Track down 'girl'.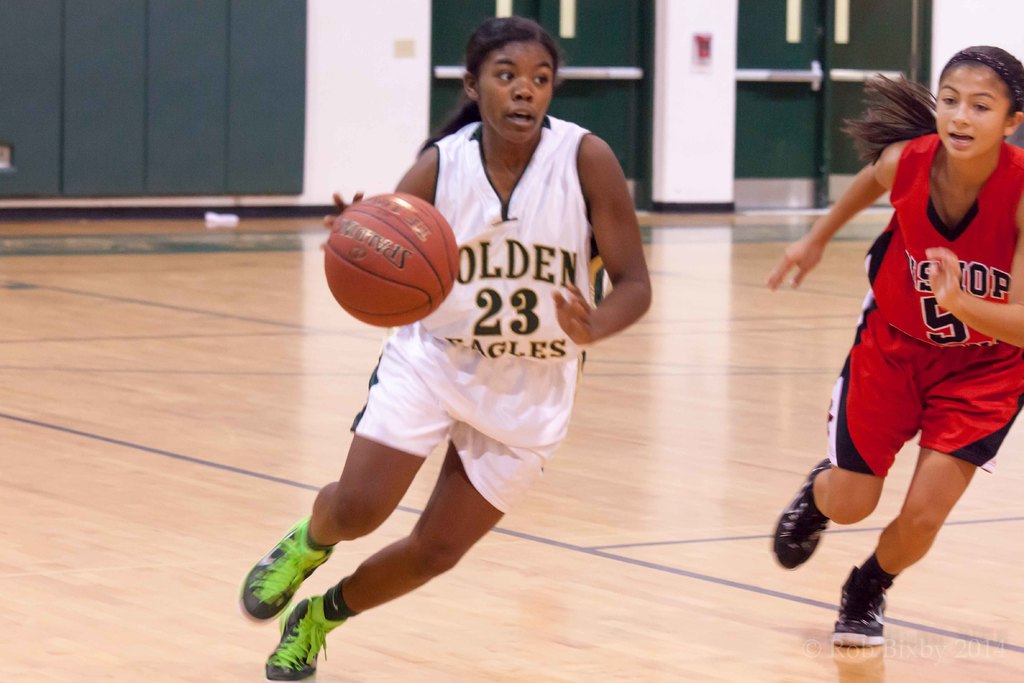
Tracked to bbox=(239, 9, 651, 682).
